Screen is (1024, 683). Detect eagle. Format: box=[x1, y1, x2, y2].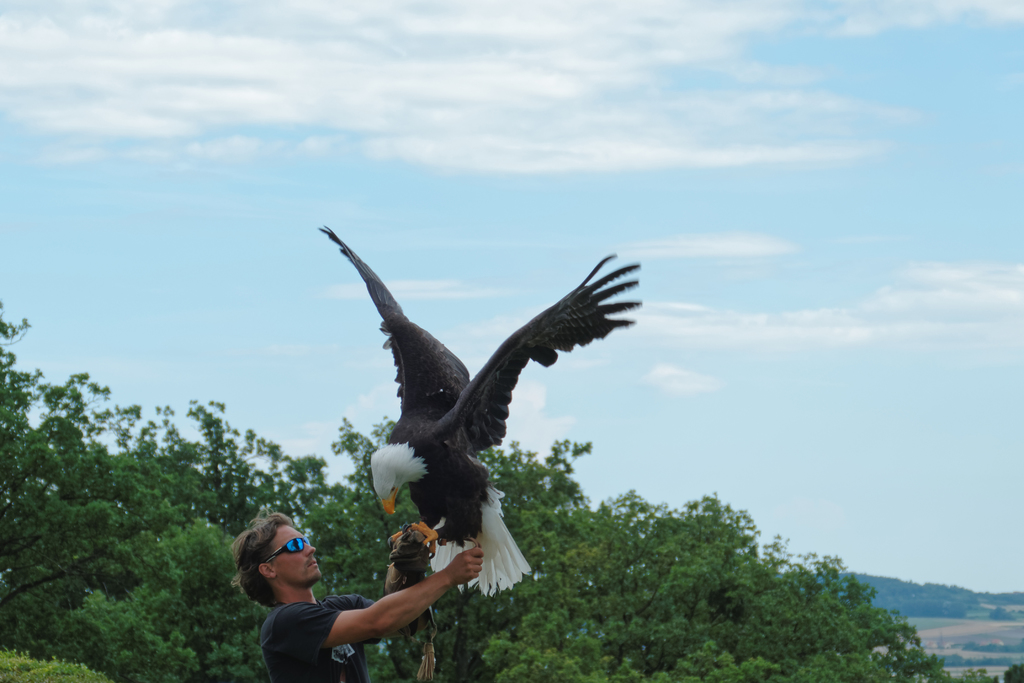
box=[314, 222, 652, 608].
